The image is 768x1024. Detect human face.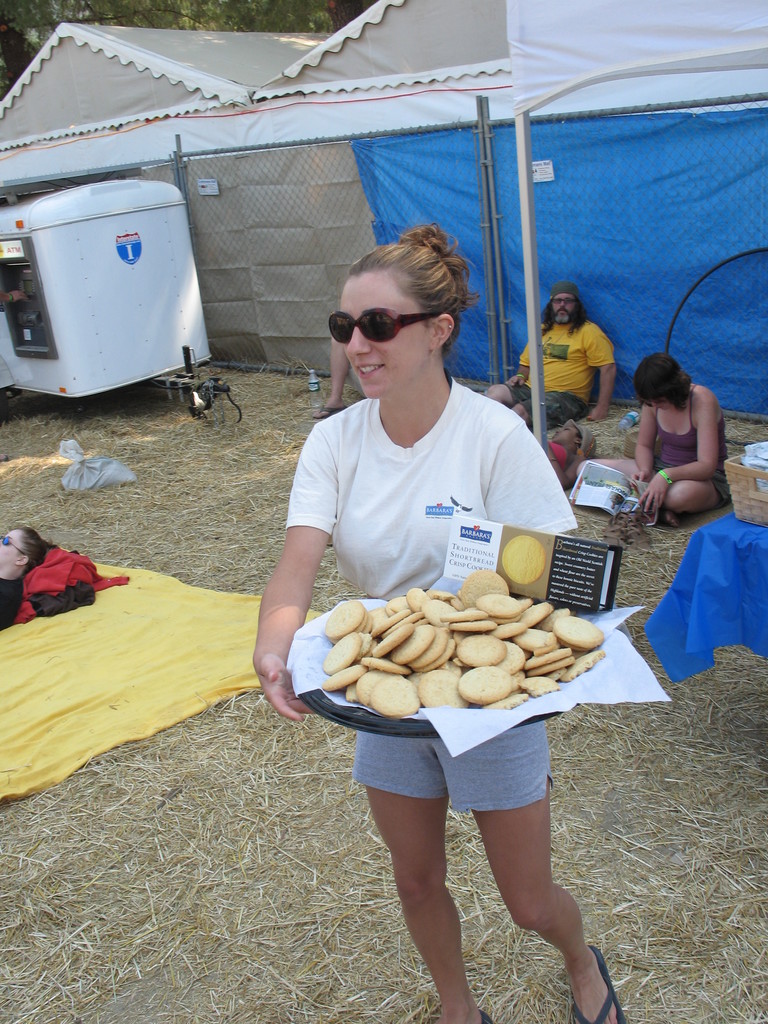
Detection: (550, 292, 576, 326).
